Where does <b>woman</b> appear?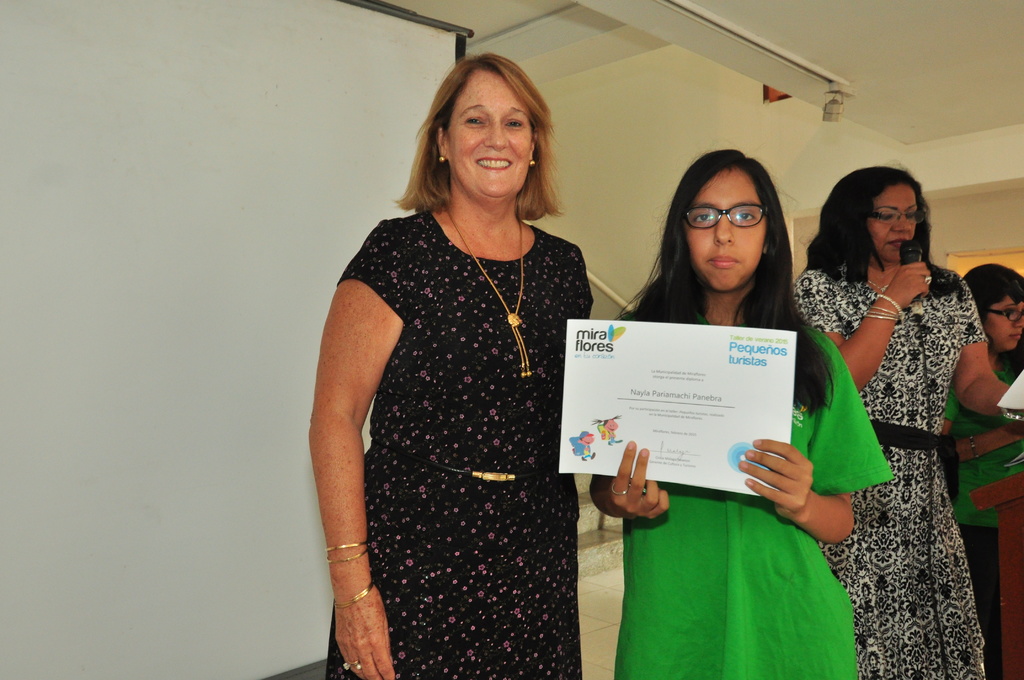
Appears at 309:35:607:679.
